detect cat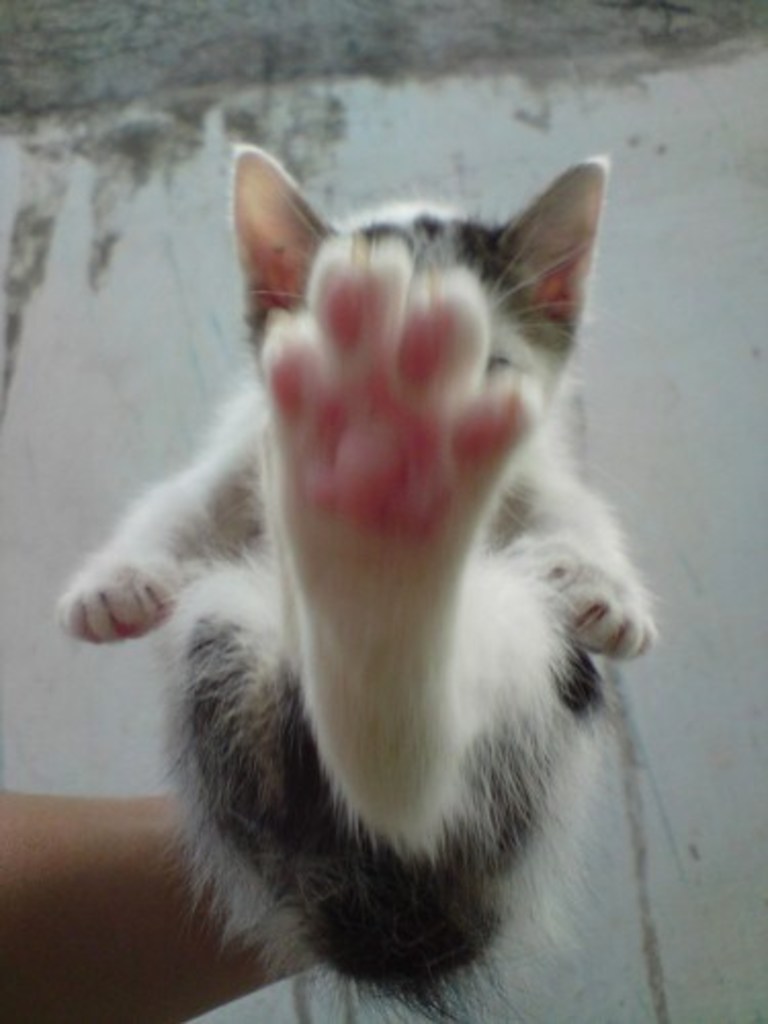
63/143/664/1022
